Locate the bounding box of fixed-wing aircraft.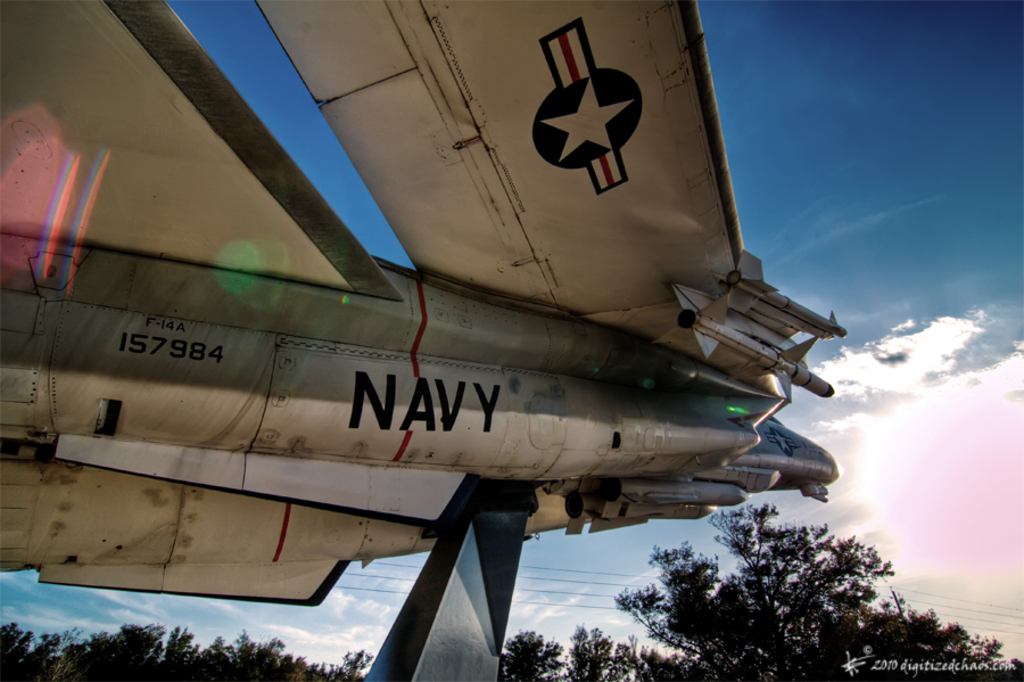
Bounding box: detection(0, 0, 841, 681).
